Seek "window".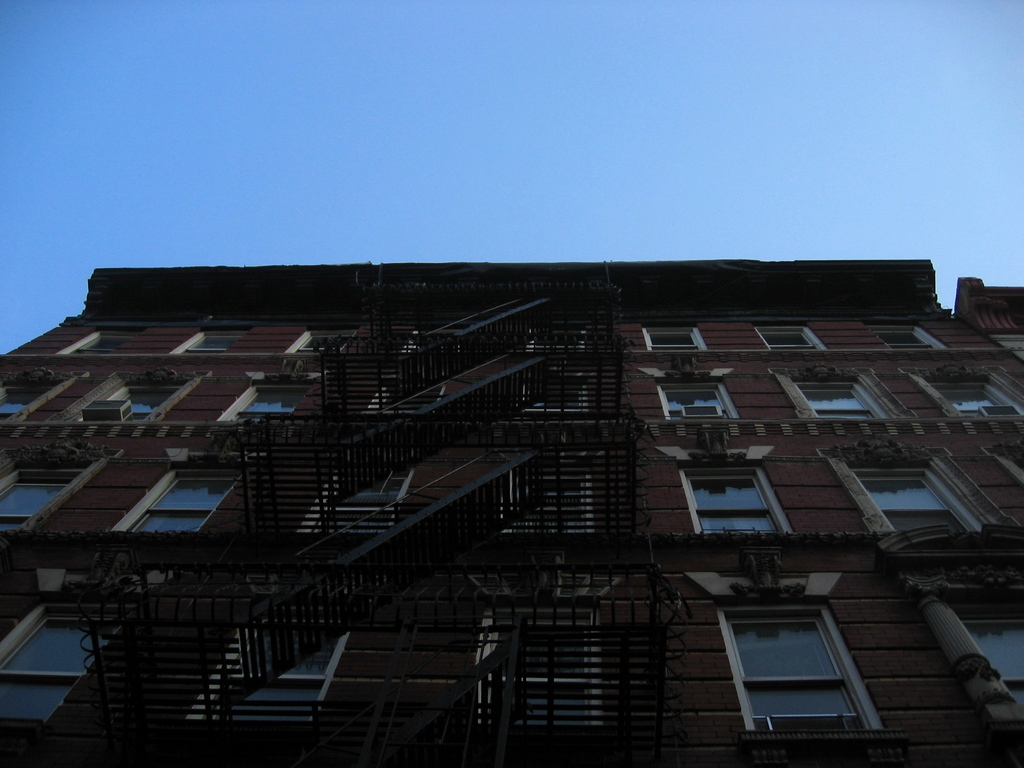
{"x1": 56, "y1": 326, "x2": 140, "y2": 356}.
